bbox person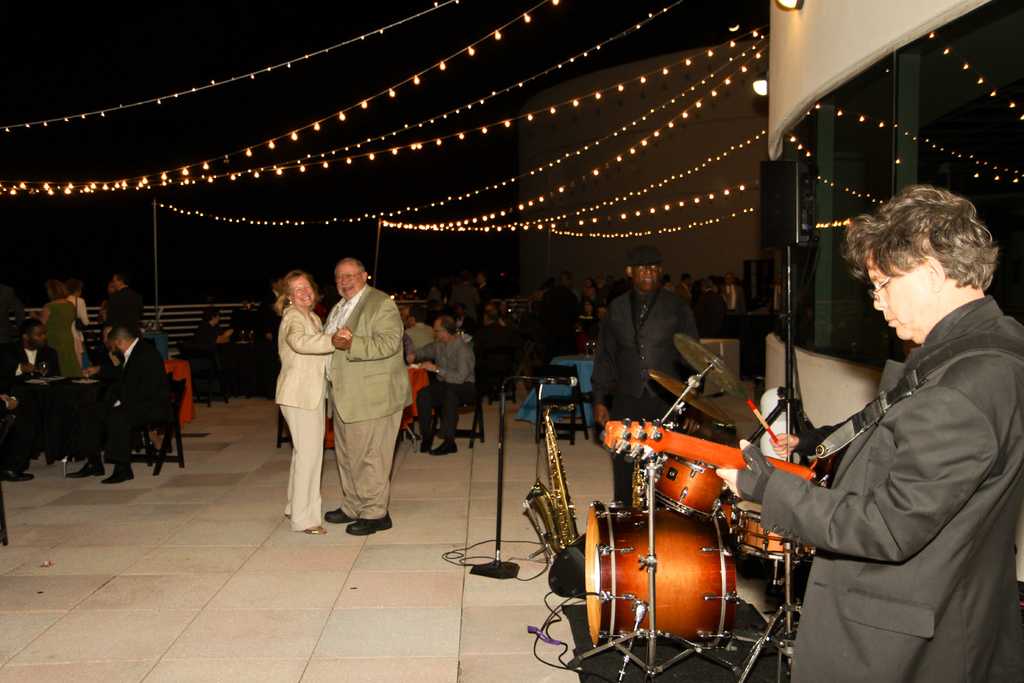
region(187, 313, 232, 398)
